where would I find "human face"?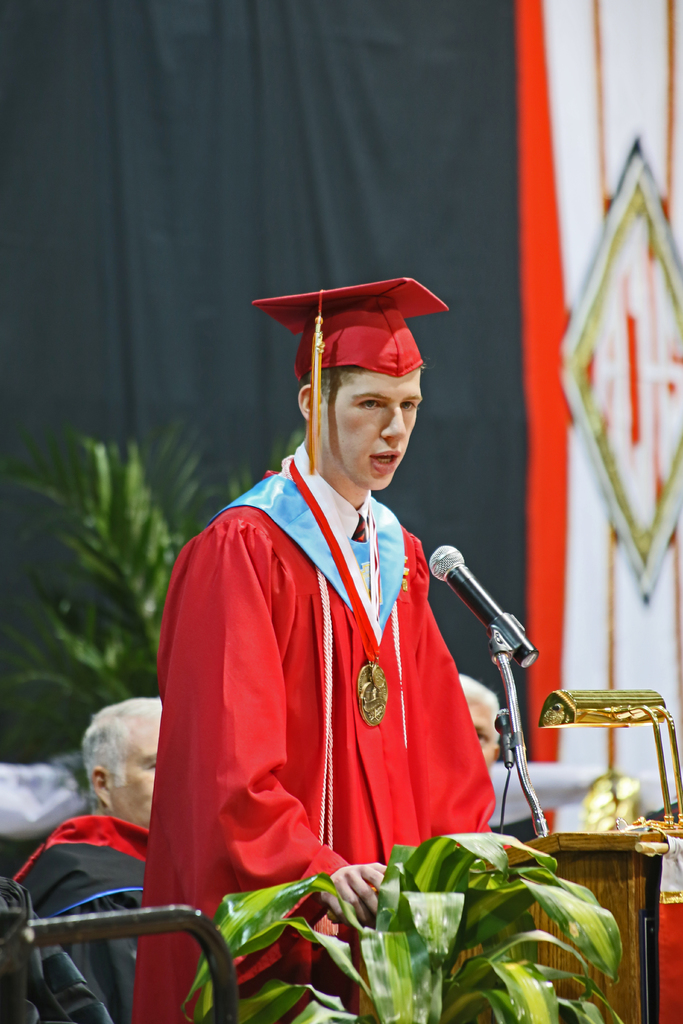
At 470/697/498/770.
